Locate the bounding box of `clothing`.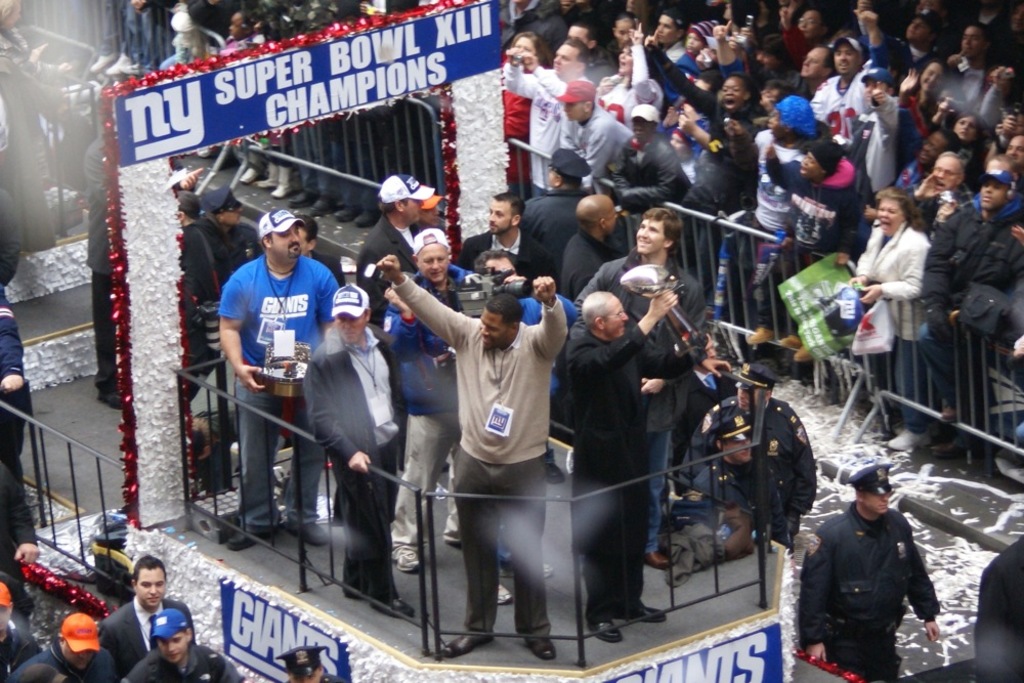
Bounding box: <region>457, 229, 563, 281</region>.
